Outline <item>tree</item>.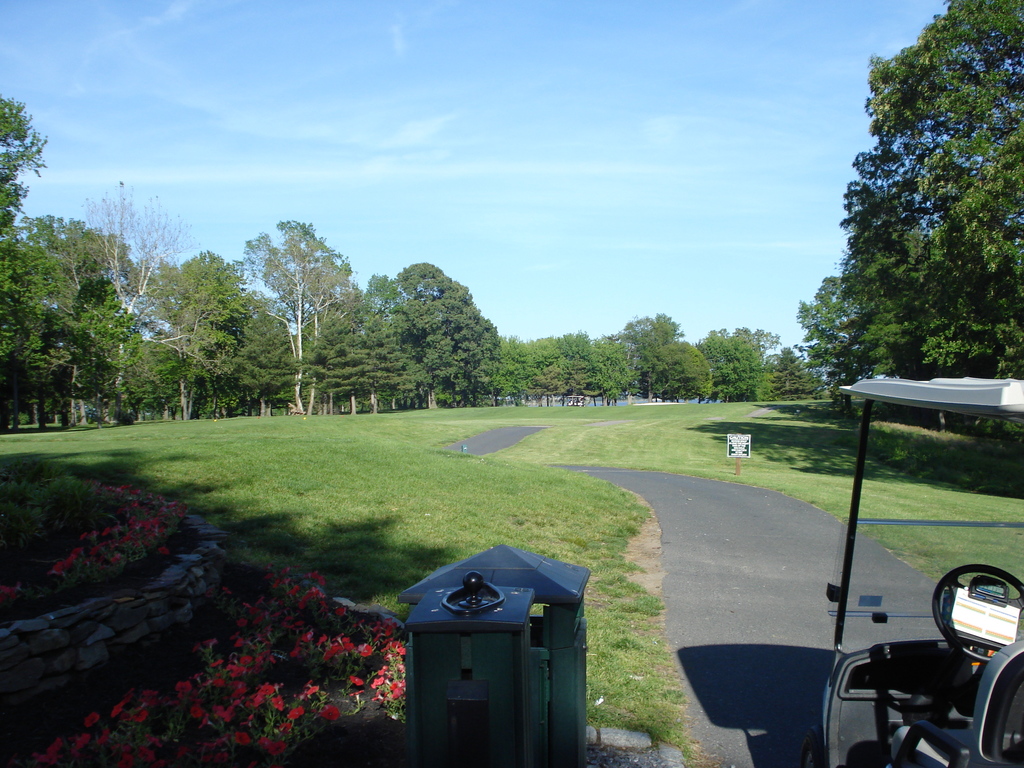
Outline: (x1=230, y1=217, x2=374, y2=428).
